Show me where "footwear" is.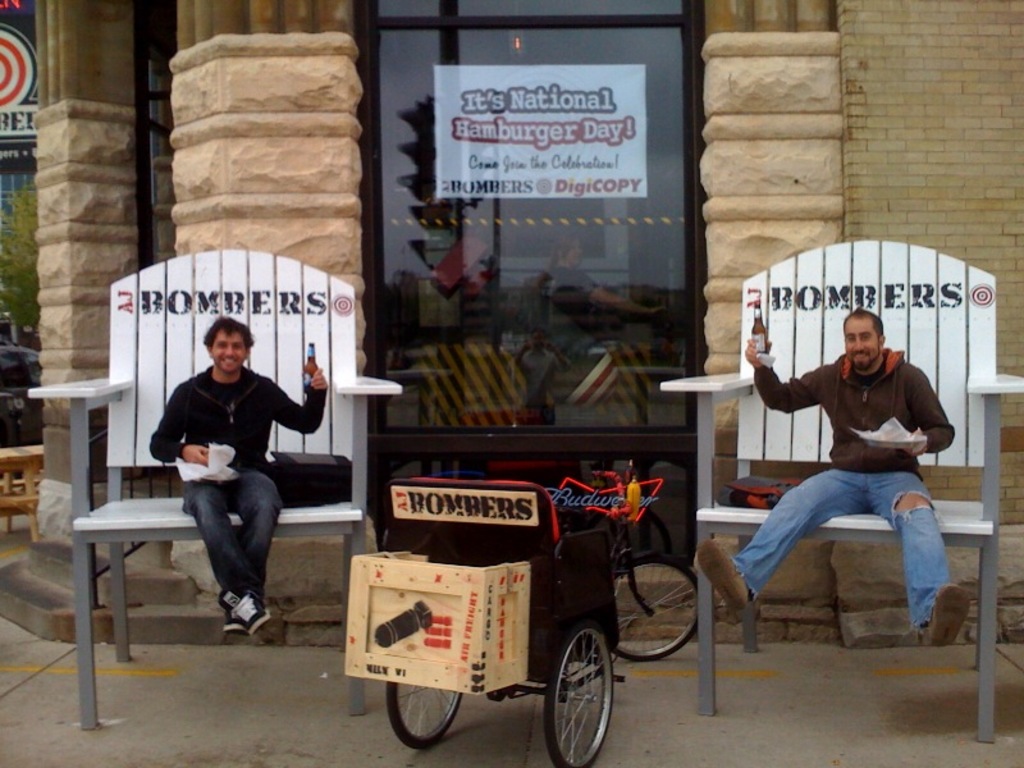
"footwear" is at [928,580,968,650].
